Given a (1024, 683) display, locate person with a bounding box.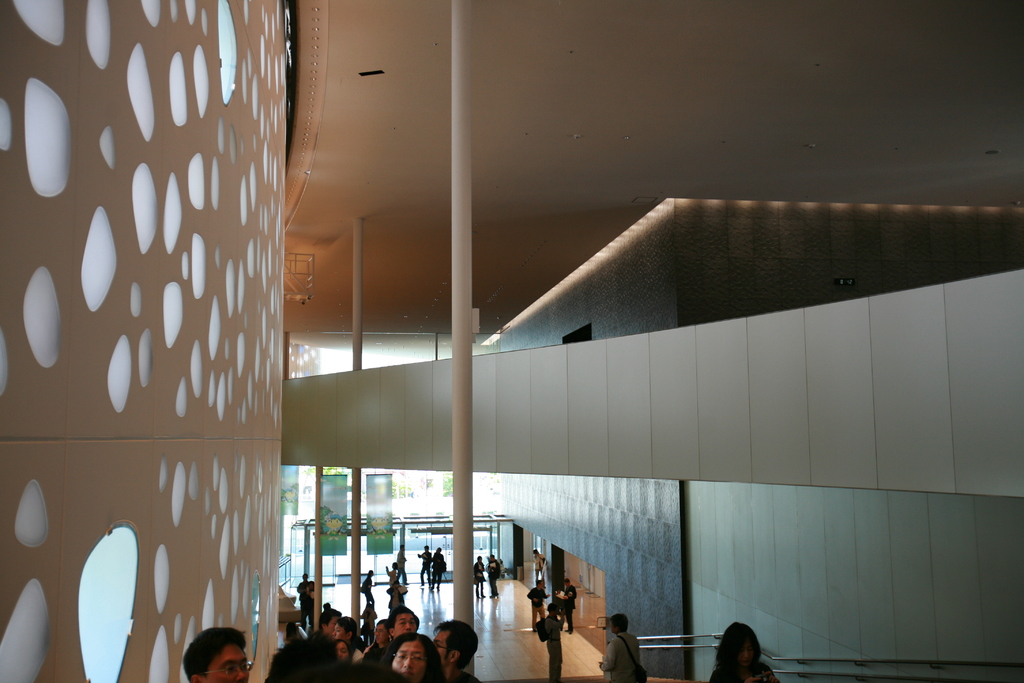
Located: [left=386, top=564, right=406, bottom=601].
